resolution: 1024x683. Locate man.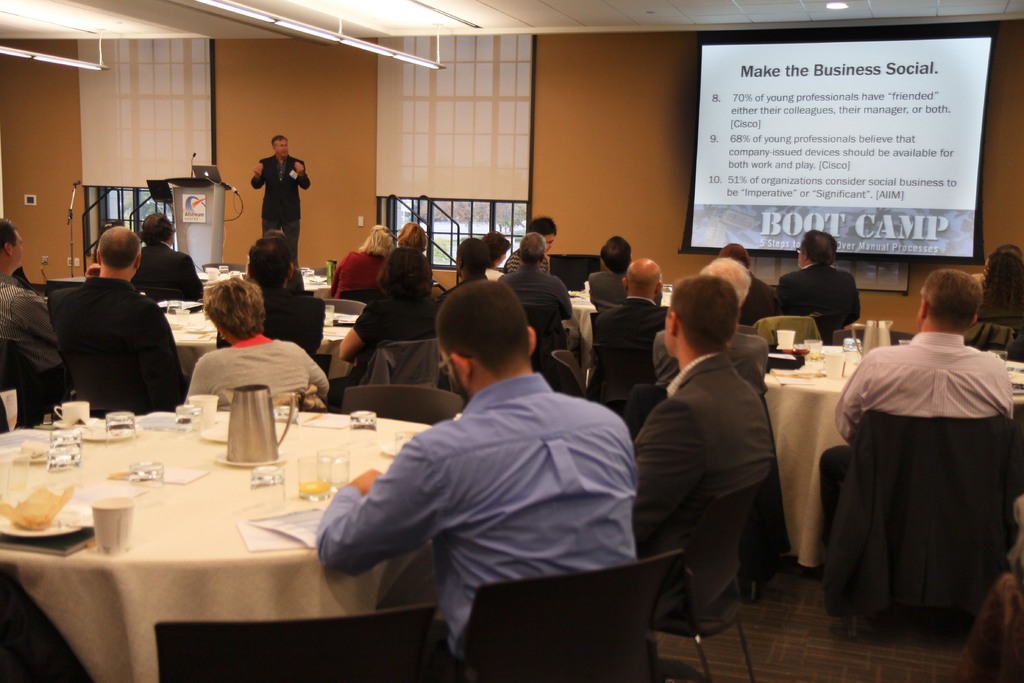
Rect(770, 227, 860, 349).
